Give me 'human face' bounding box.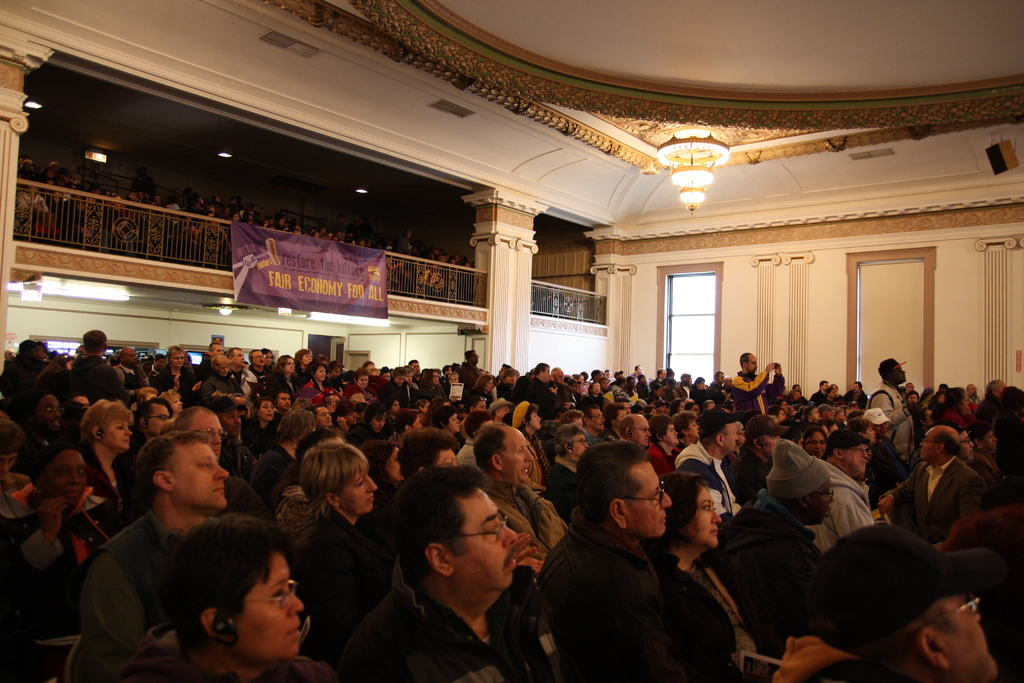
l=419, t=402, r=427, b=413.
